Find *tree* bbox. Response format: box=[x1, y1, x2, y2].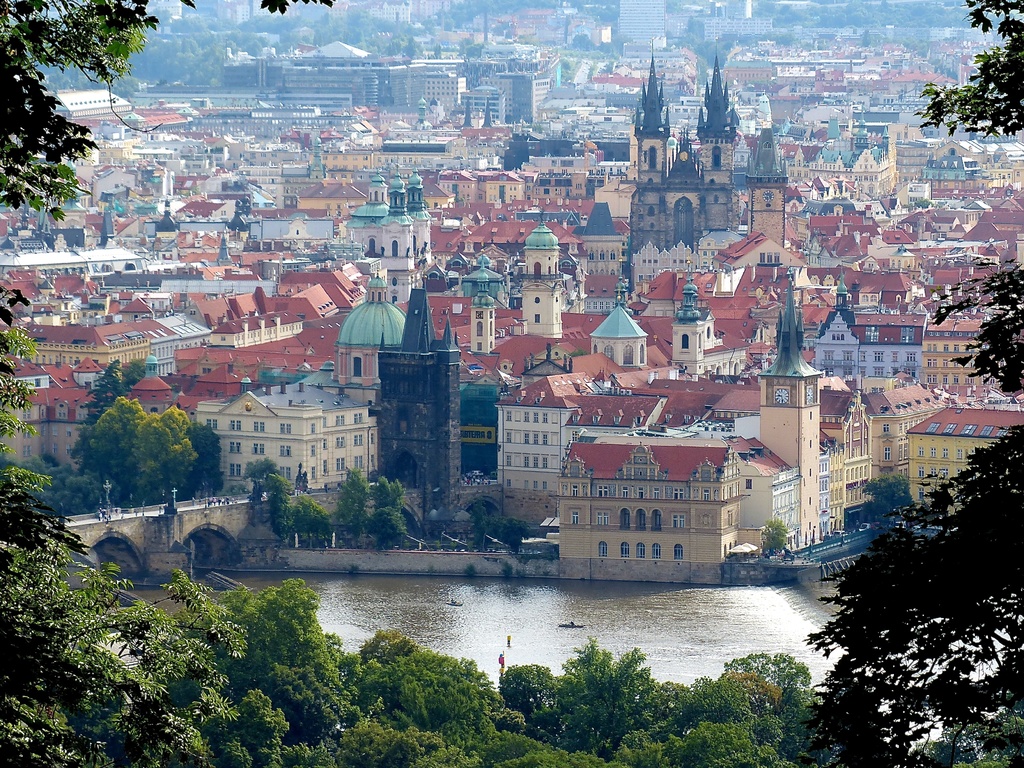
box=[0, 487, 254, 764].
